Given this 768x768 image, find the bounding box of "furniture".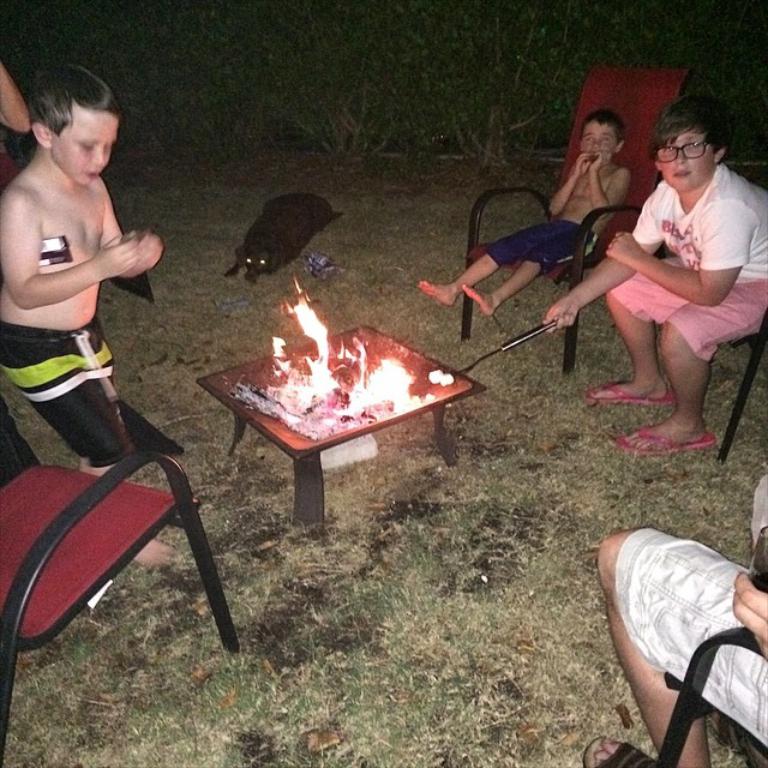
crop(0, 449, 242, 767).
